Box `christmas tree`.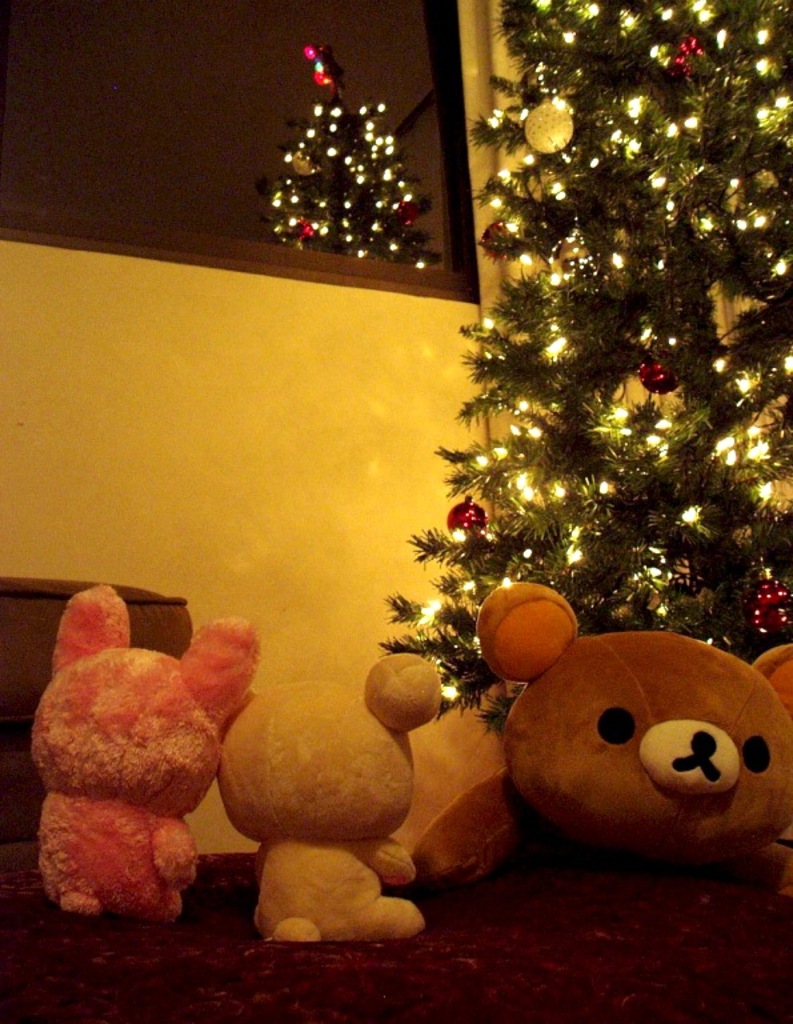
359:0:792:841.
